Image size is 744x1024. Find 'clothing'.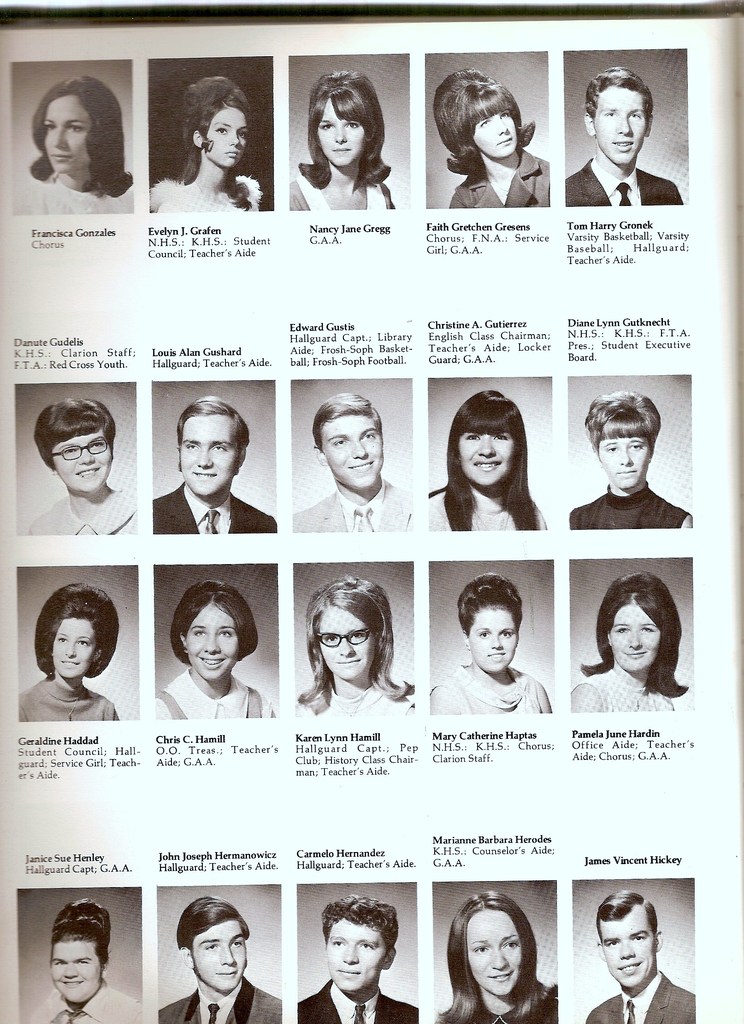
<box>155,678,248,719</box>.
